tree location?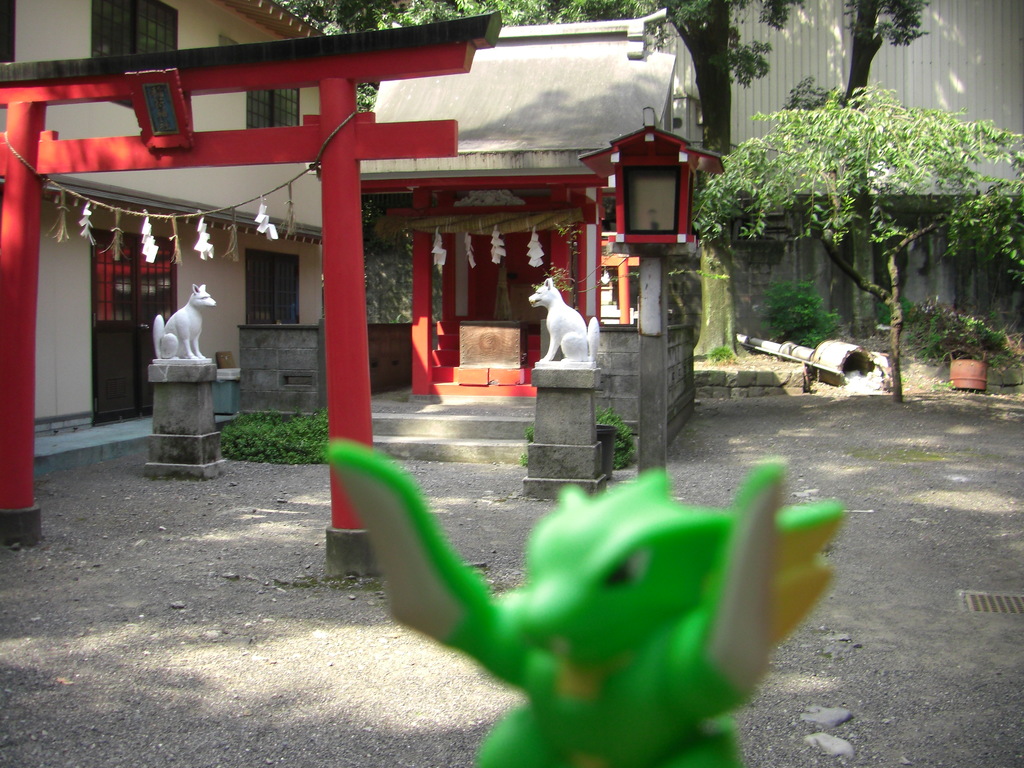
[679,47,989,365]
